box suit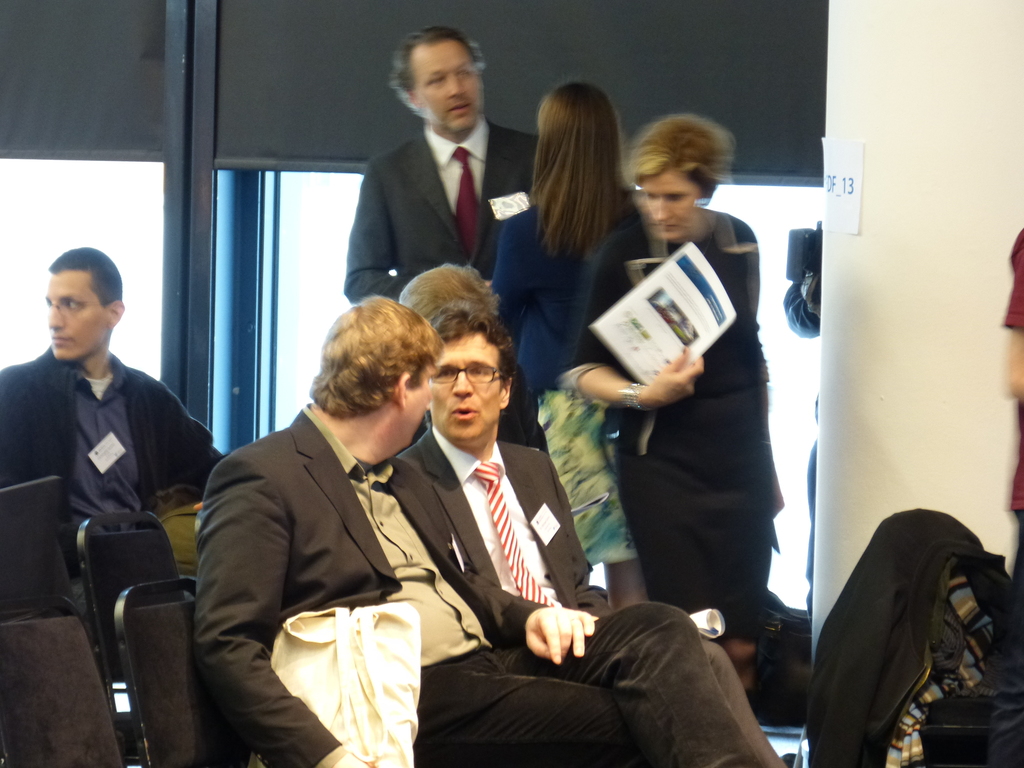
Rect(194, 399, 767, 767)
